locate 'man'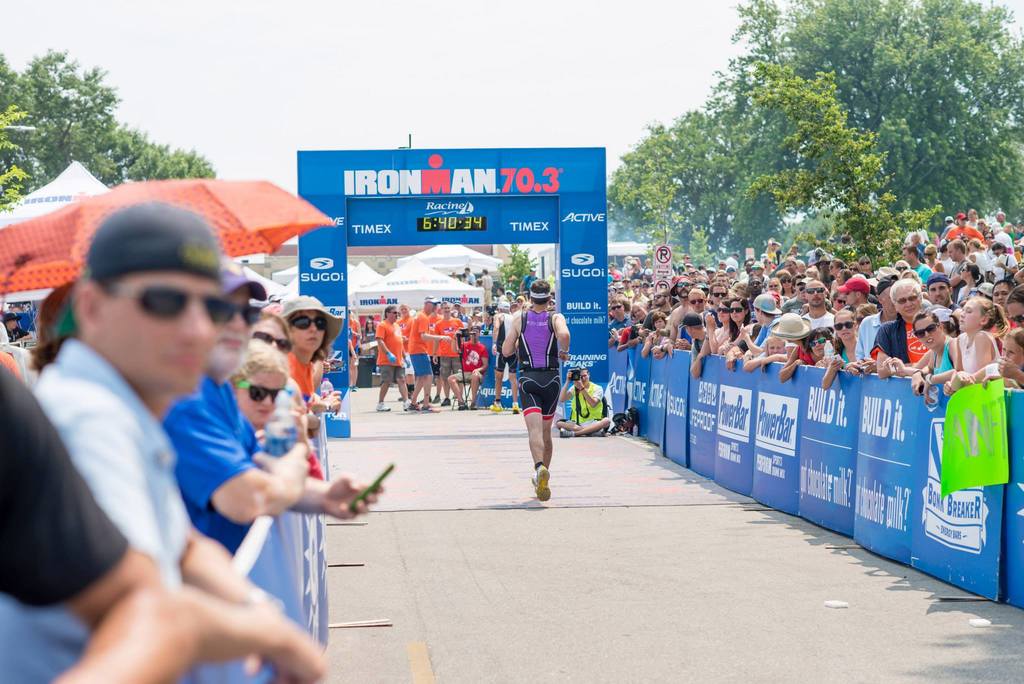
BBox(480, 268, 492, 295)
